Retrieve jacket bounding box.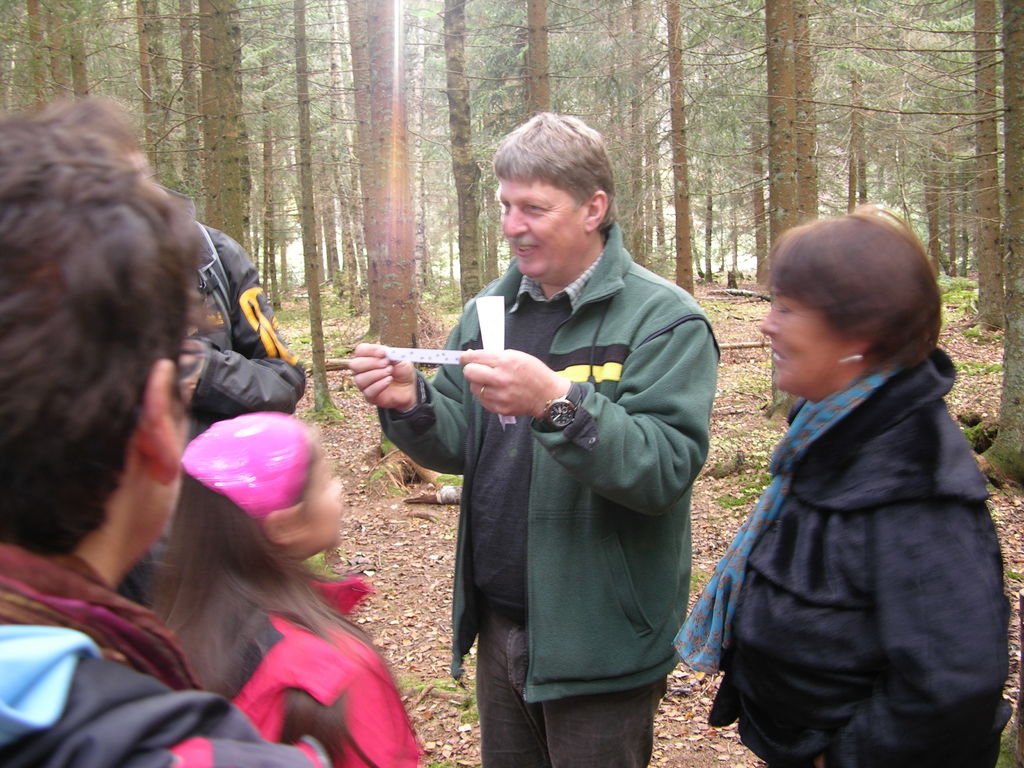
Bounding box: box=[699, 256, 1014, 742].
